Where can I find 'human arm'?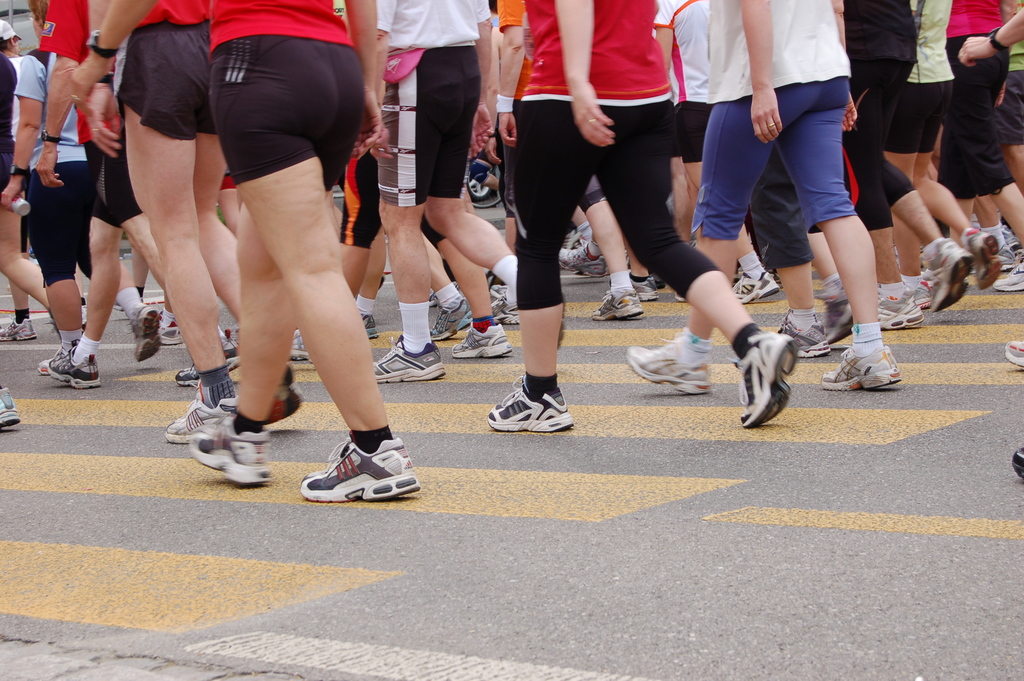
You can find it at x1=354, y1=0, x2=372, y2=157.
